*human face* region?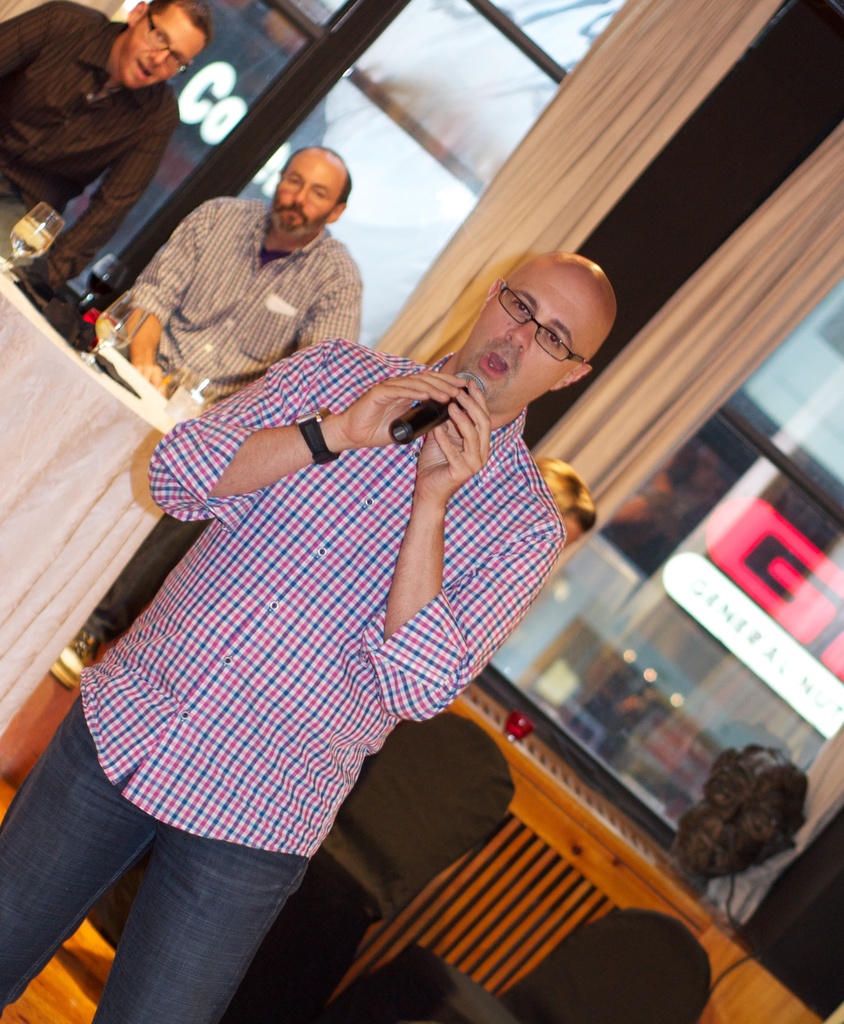
<bbox>117, 6, 201, 92</bbox>
